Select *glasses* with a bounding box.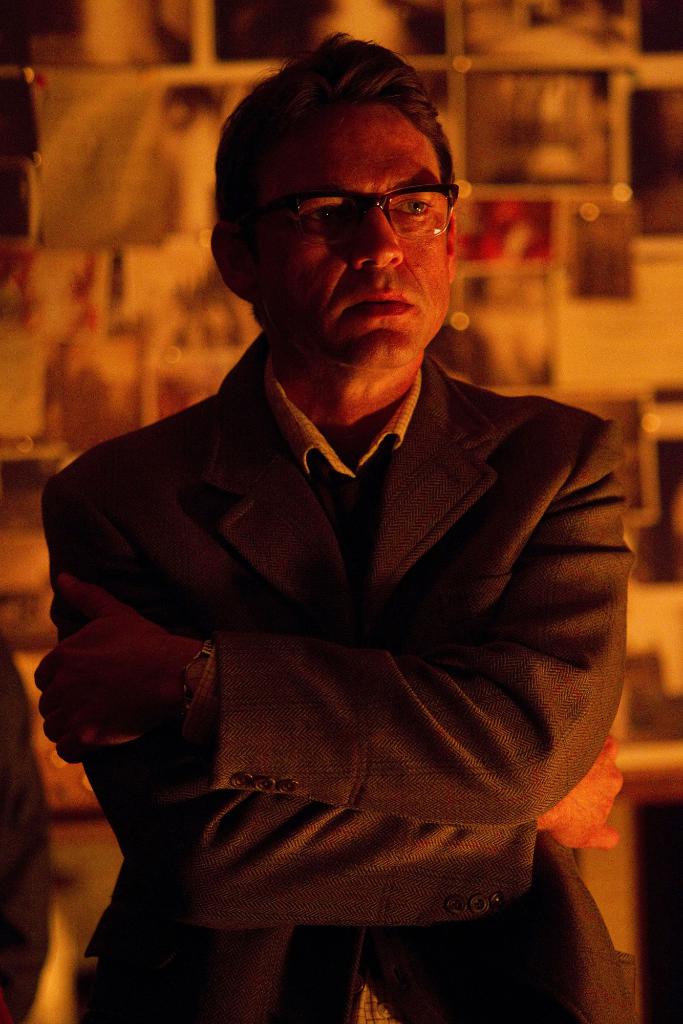
bbox=(258, 175, 454, 232).
